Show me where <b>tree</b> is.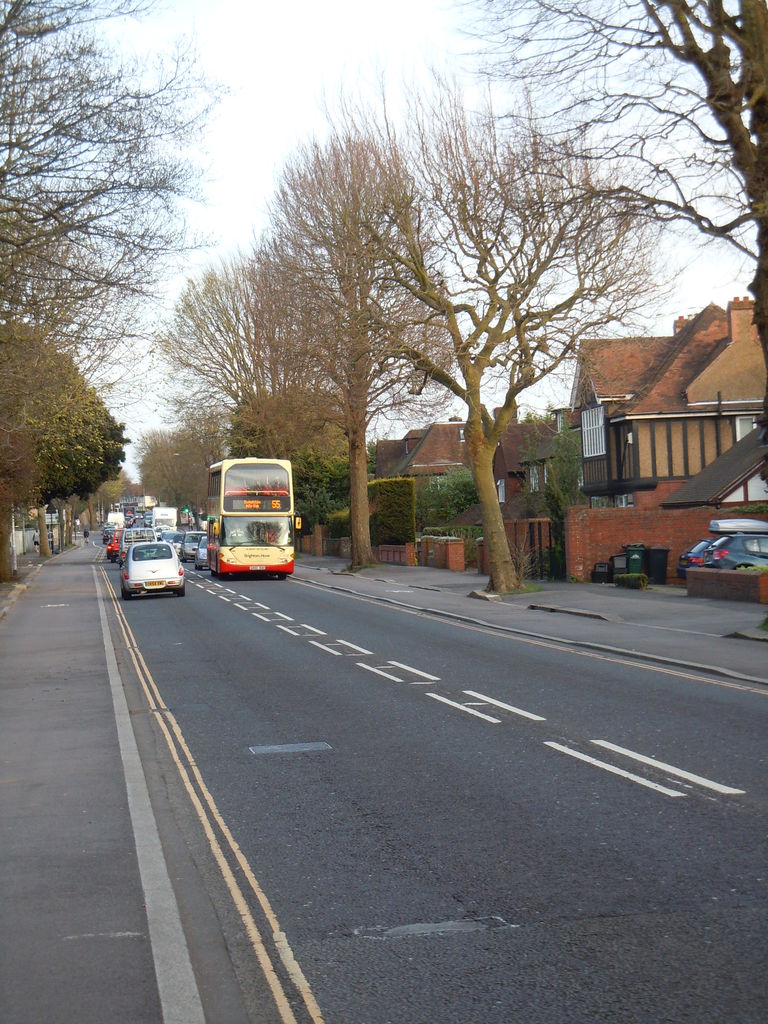
<b>tree</b> is at locate(441, 0, 767, 349).
